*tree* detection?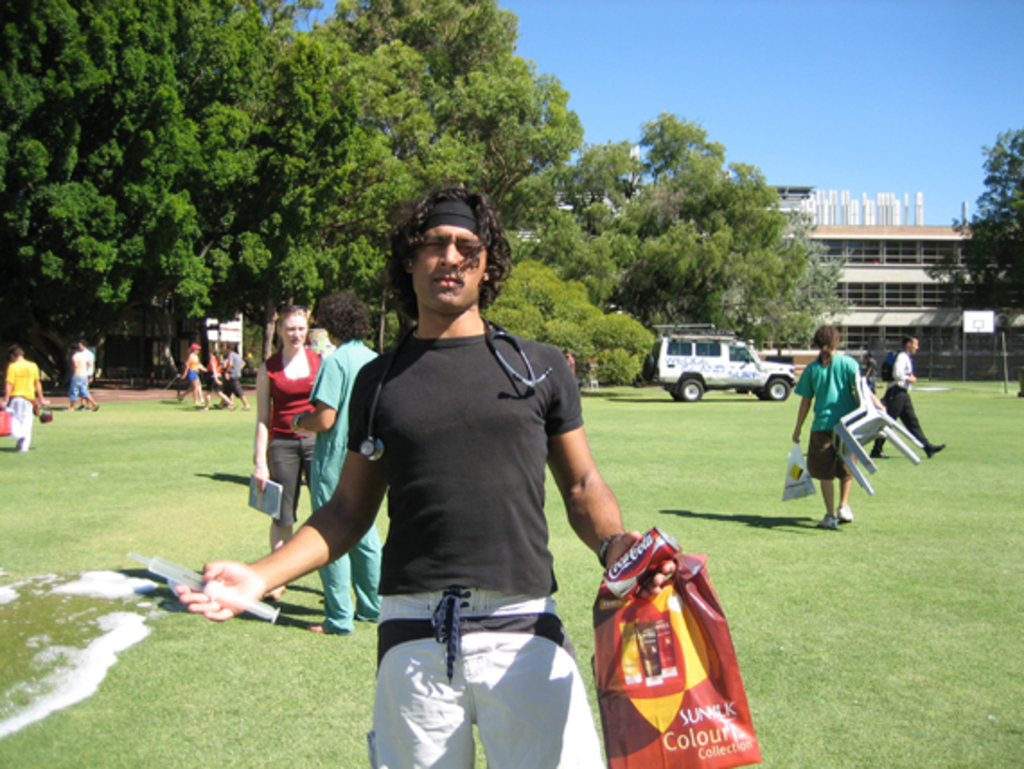
936/122/1022/300
